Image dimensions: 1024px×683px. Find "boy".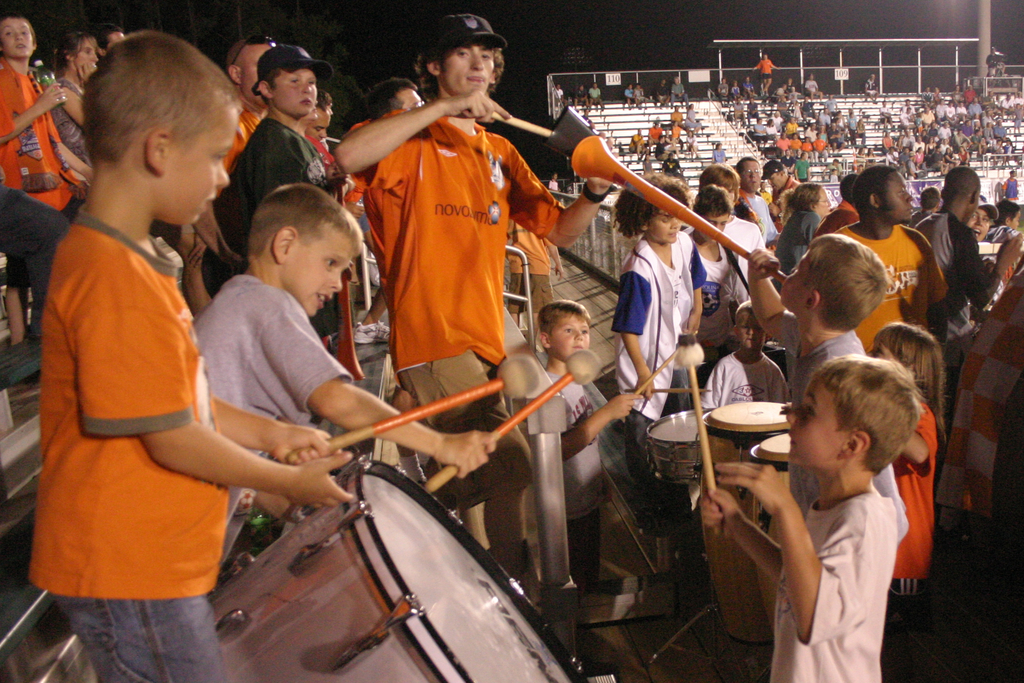
bbox=[832, 166, 946, 350].
